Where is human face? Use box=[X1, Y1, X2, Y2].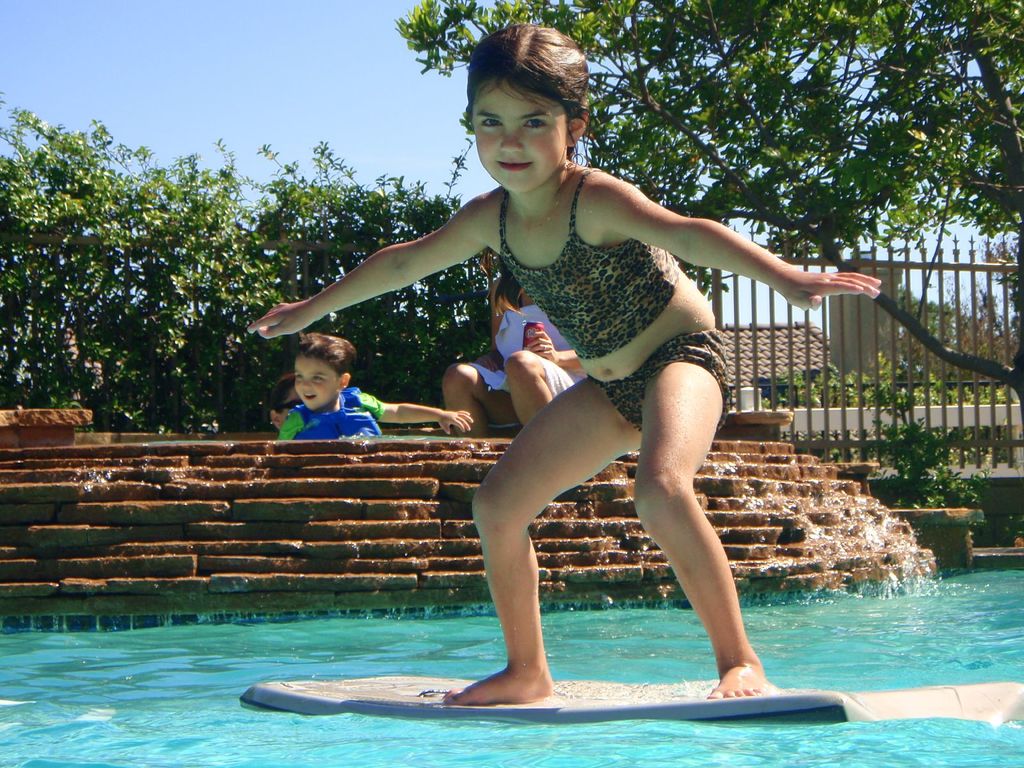
box=[297, 360, 333, 408].
